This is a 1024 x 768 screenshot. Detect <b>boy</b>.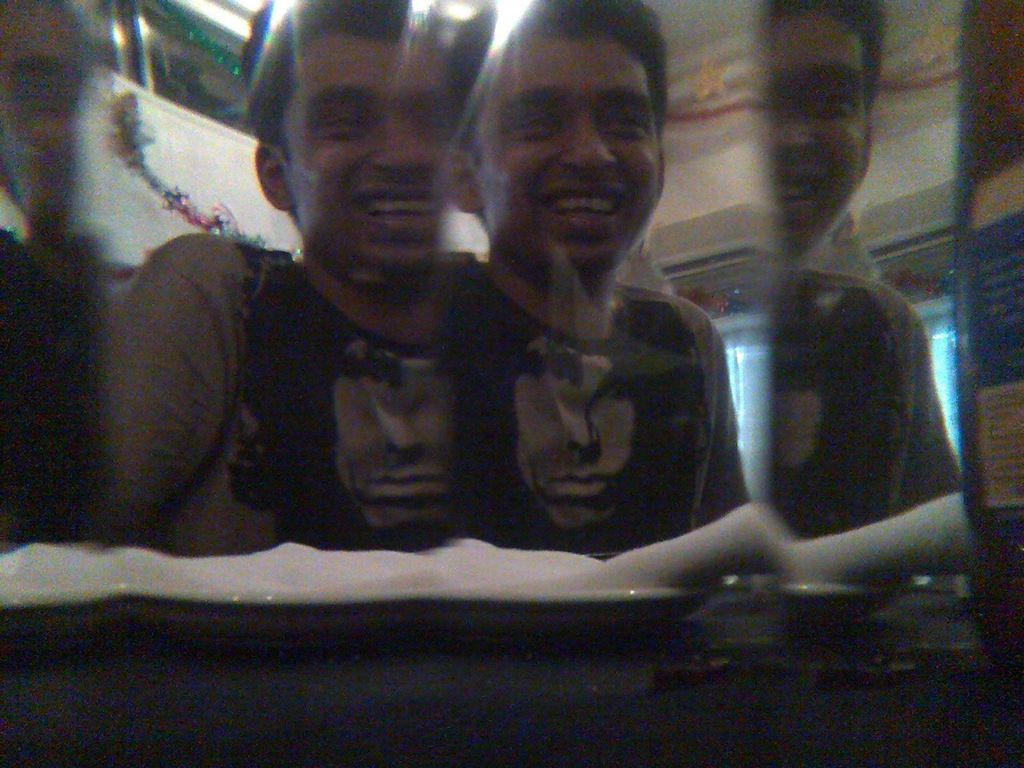
box(90, 13, 542, 595).
